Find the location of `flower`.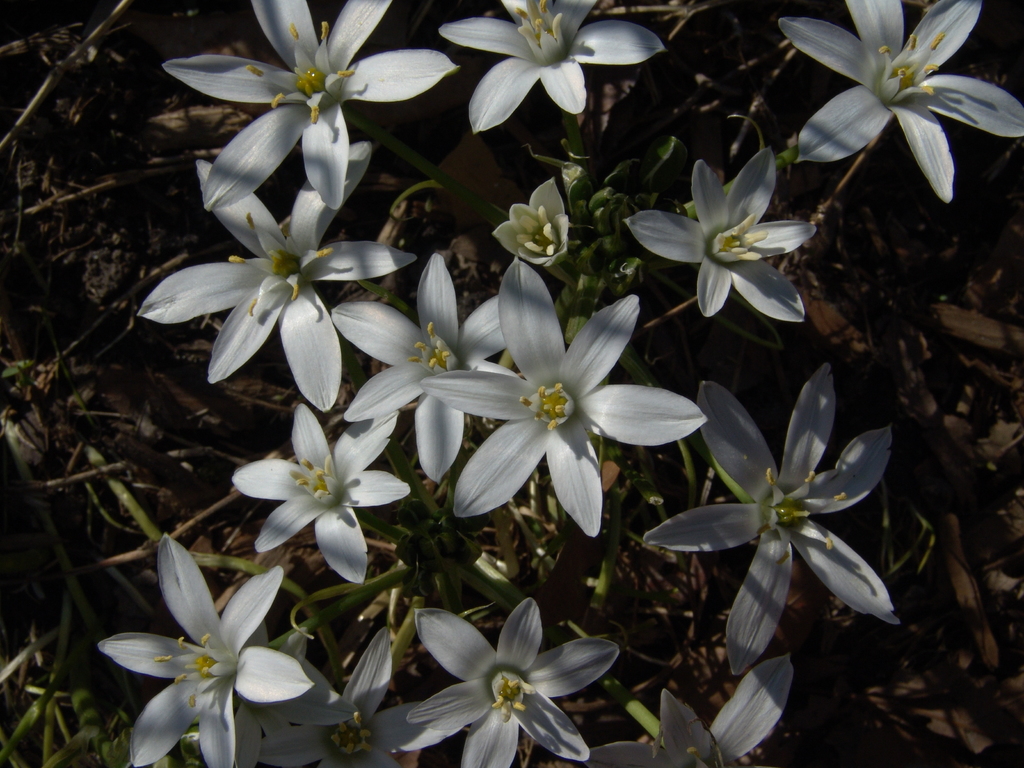
Location: crop(637, 364, 888, 673).
